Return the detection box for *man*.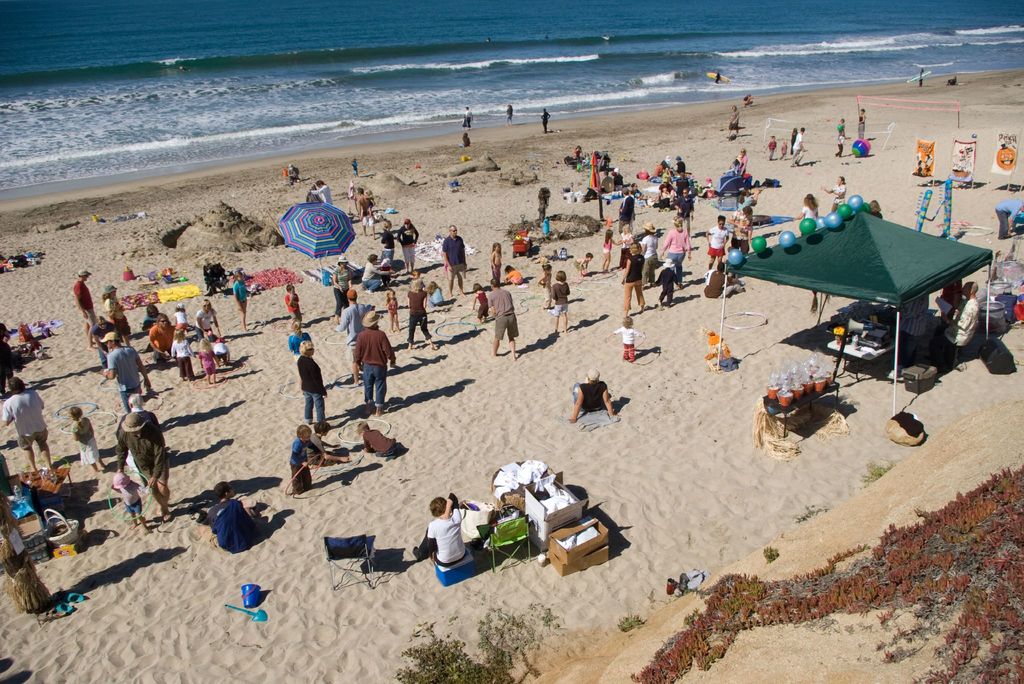
bbox(0, 380, 56, 476).
